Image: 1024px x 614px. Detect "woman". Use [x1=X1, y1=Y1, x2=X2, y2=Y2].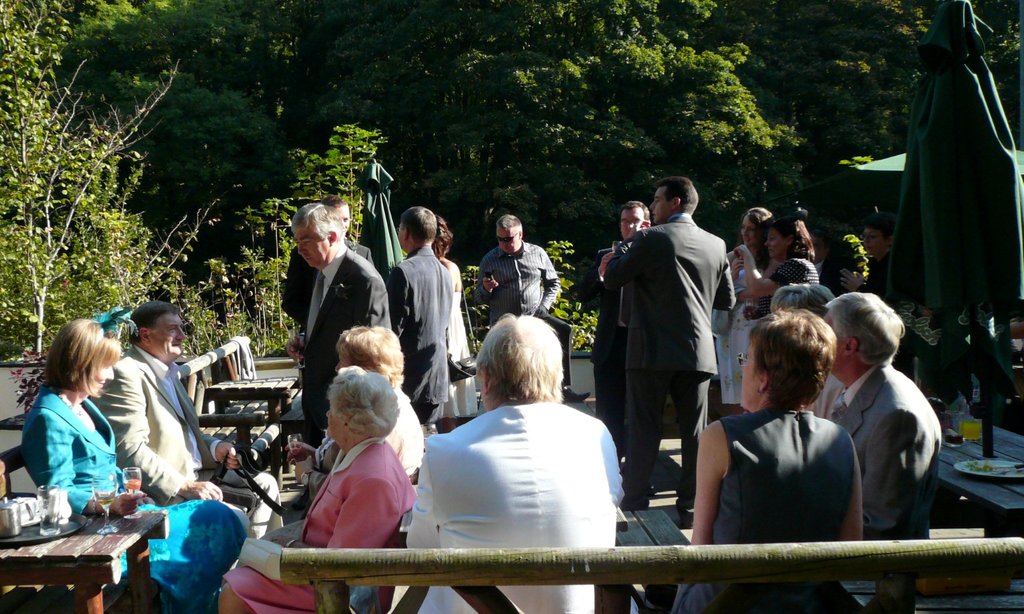
[x1=19, y1=315, x2=248, y2=613].
